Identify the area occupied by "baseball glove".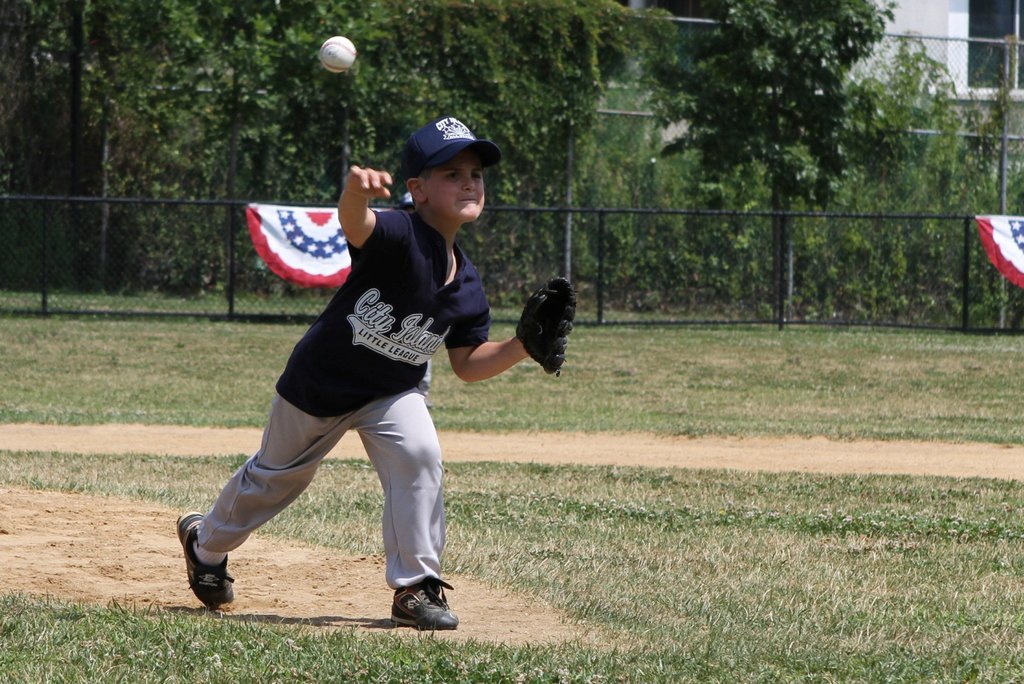
Area: detection(515, 275, 579, 380).
